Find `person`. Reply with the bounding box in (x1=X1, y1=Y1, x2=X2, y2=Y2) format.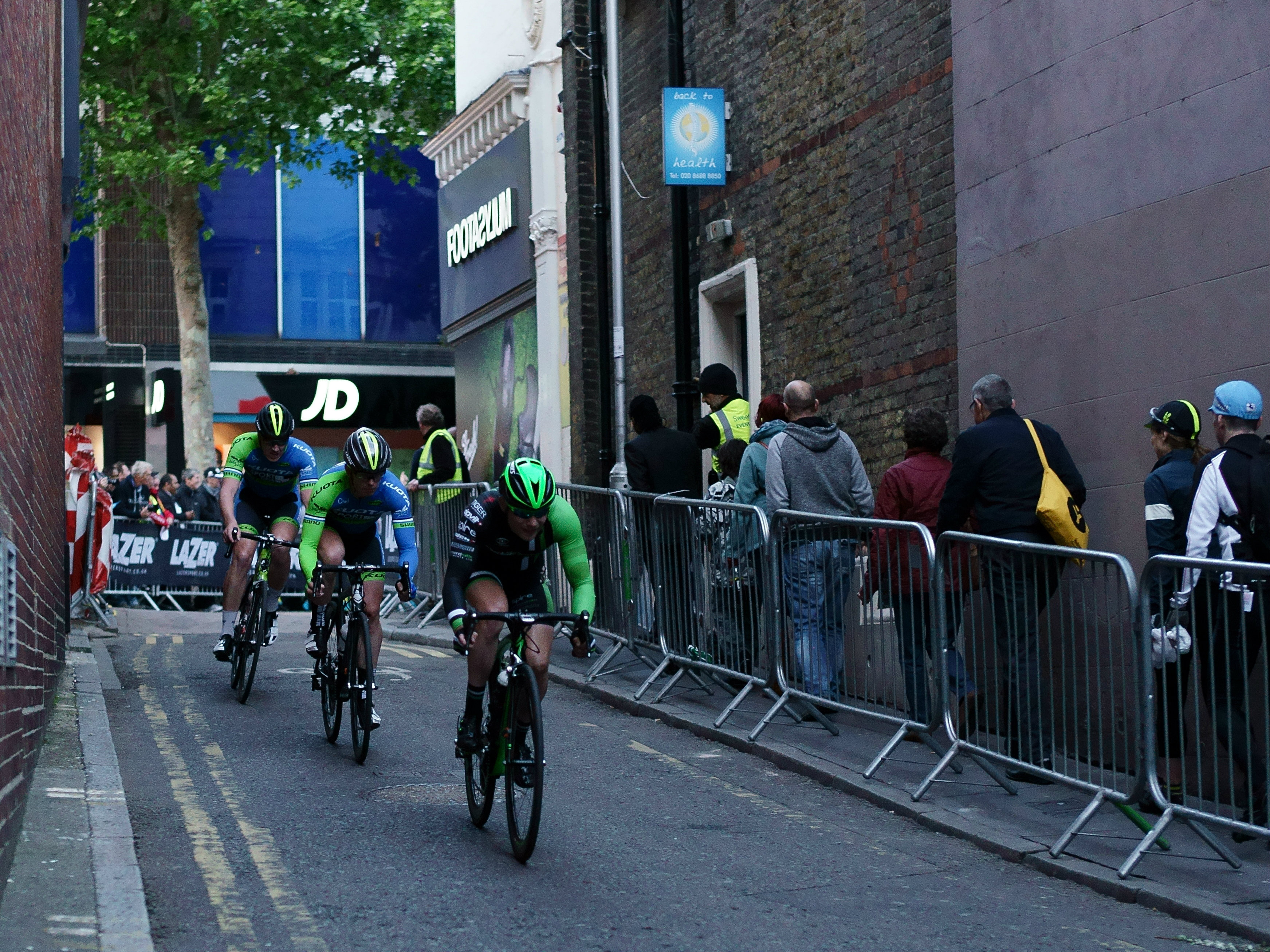
(x1=338, y1=137, x2=401, y2=288).
